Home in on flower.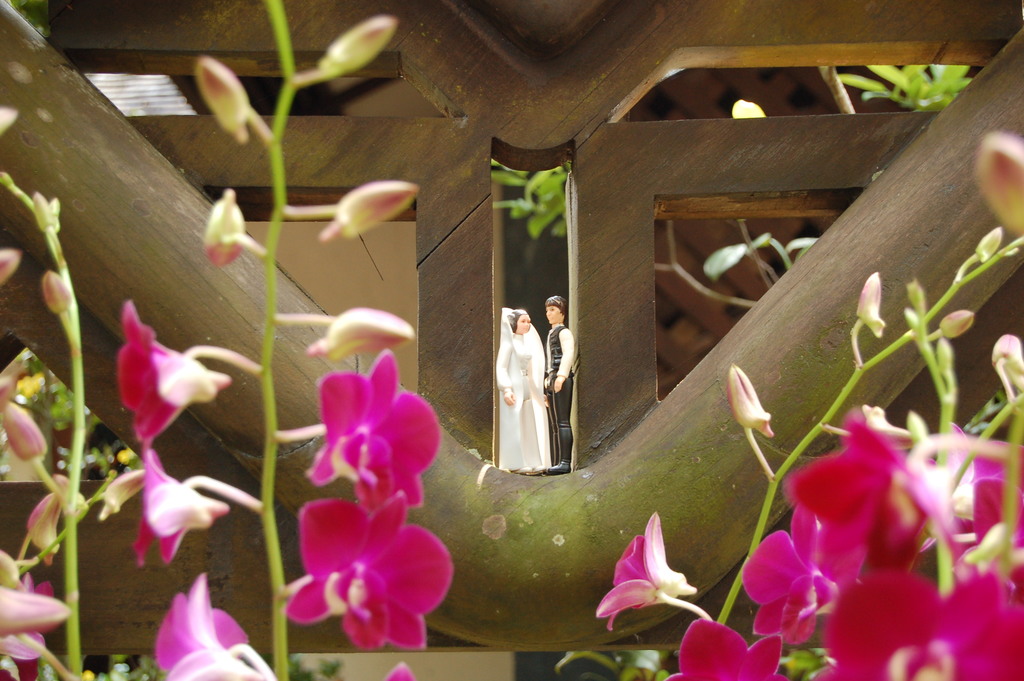
Homed in at x1=791 y1=404 x2=926 y2=591.
